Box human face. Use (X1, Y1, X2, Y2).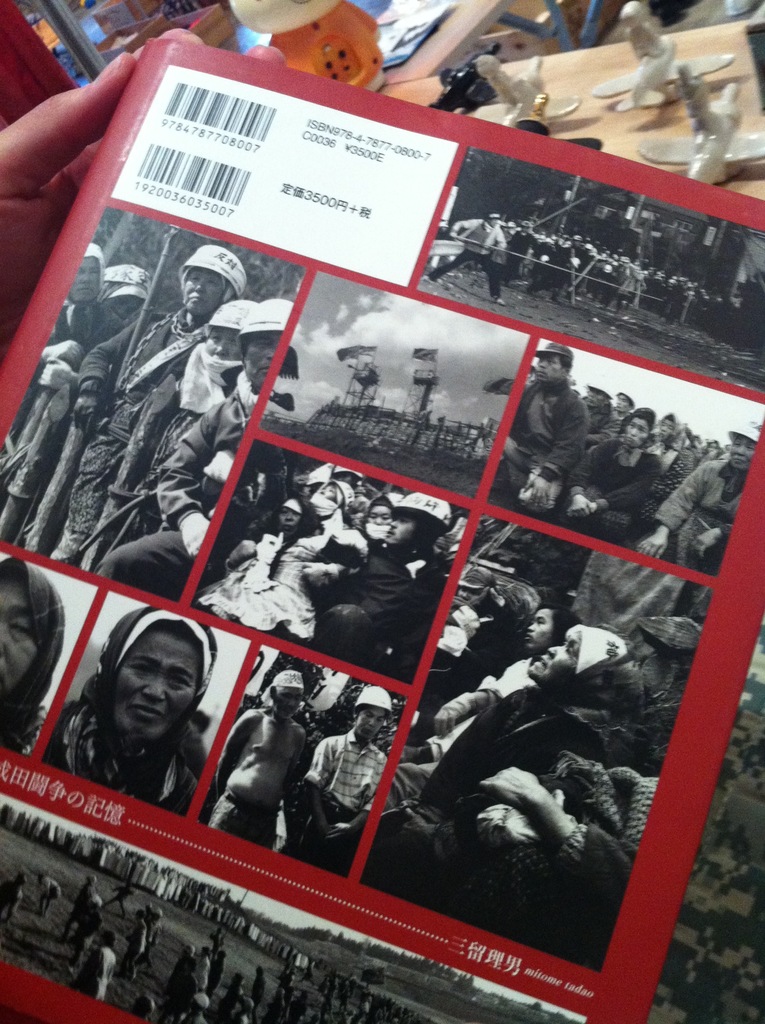
(355, 709, 385, 742).
